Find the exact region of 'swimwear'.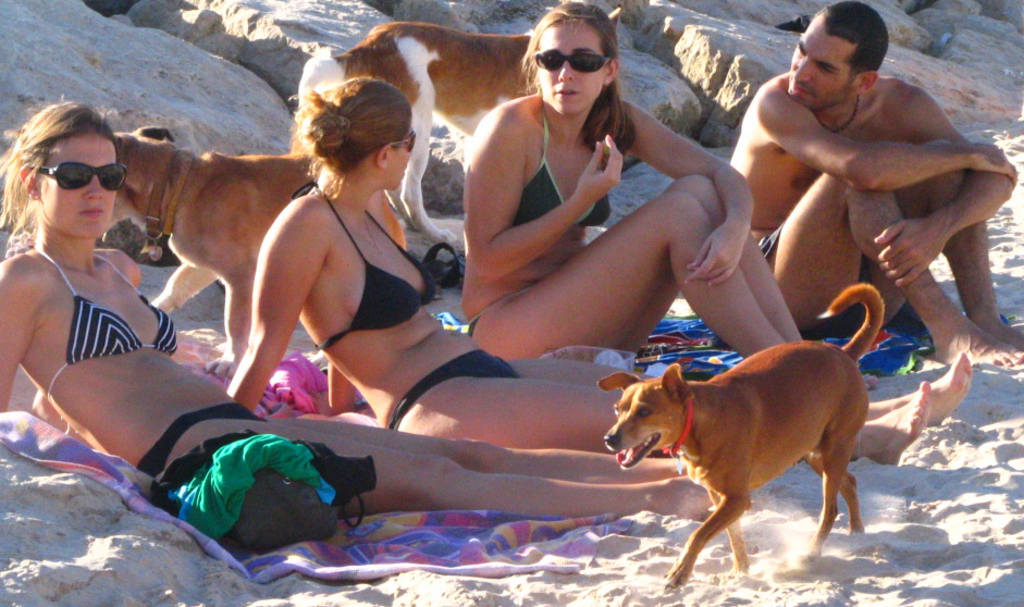
Exact region: (498,111,610,235).
